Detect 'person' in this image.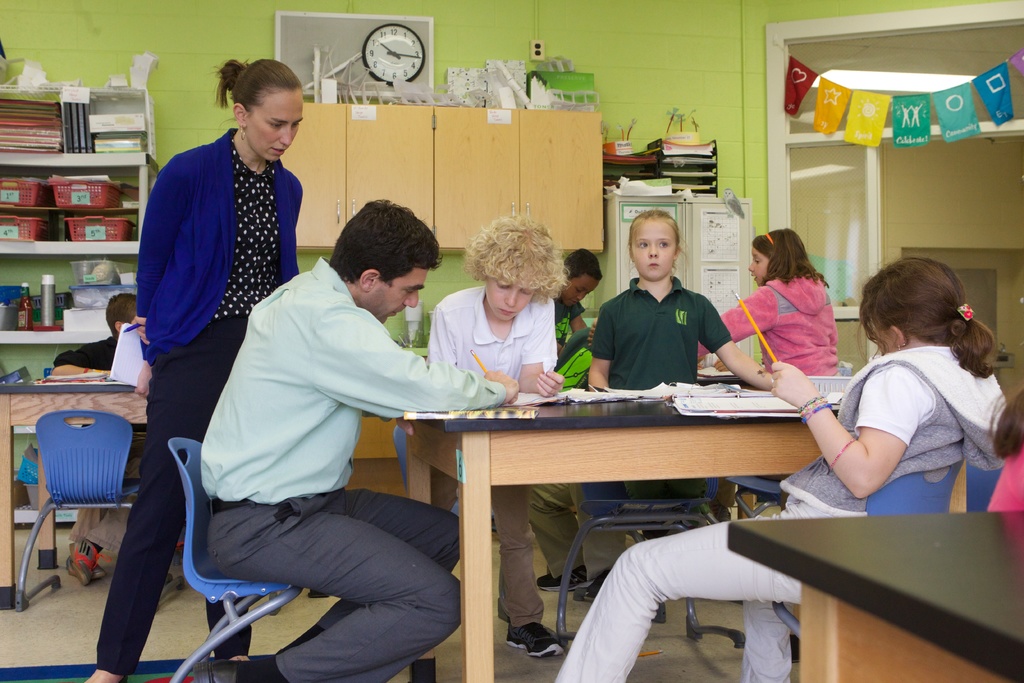
Detection: locate(516, 478, 746, 587).
